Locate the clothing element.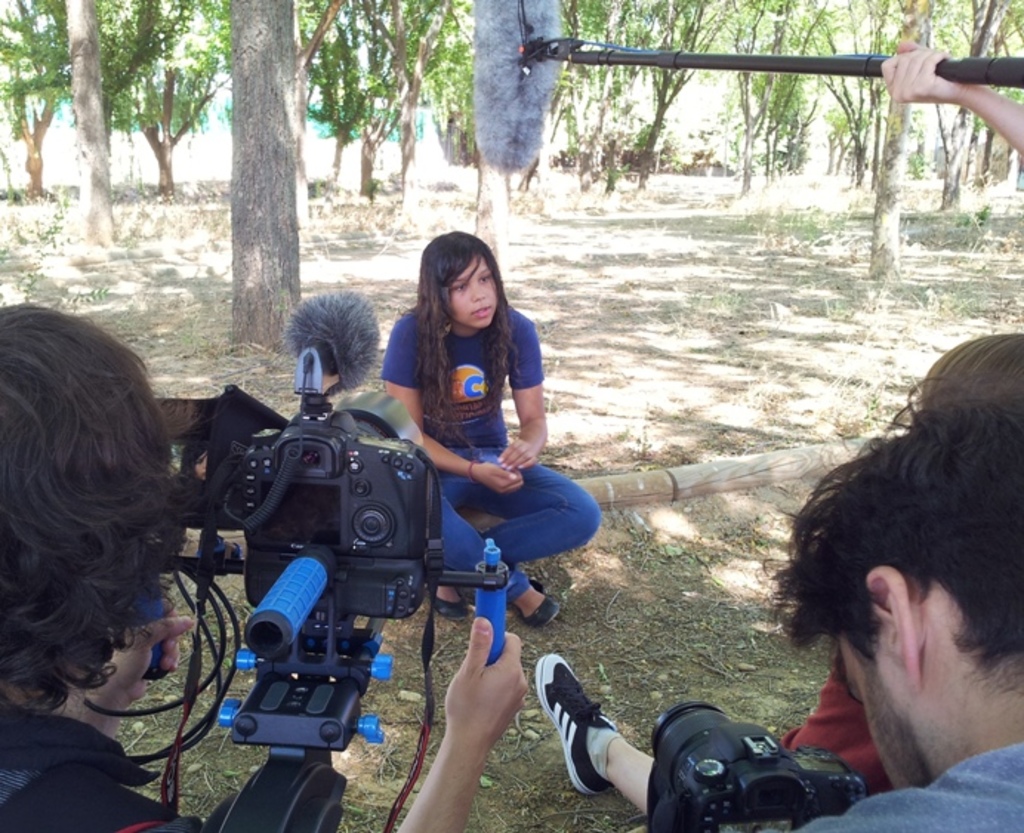
Element bbox: (left=762, top=738, right=1023, bottom=832).
